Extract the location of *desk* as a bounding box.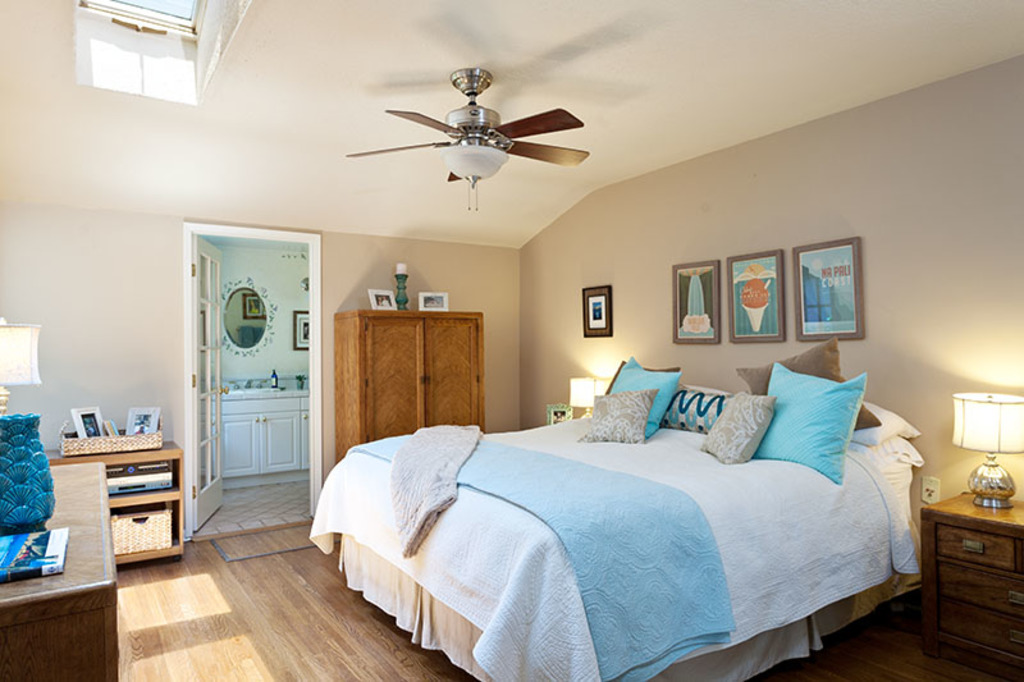
region(41, 443, 189, 563).
